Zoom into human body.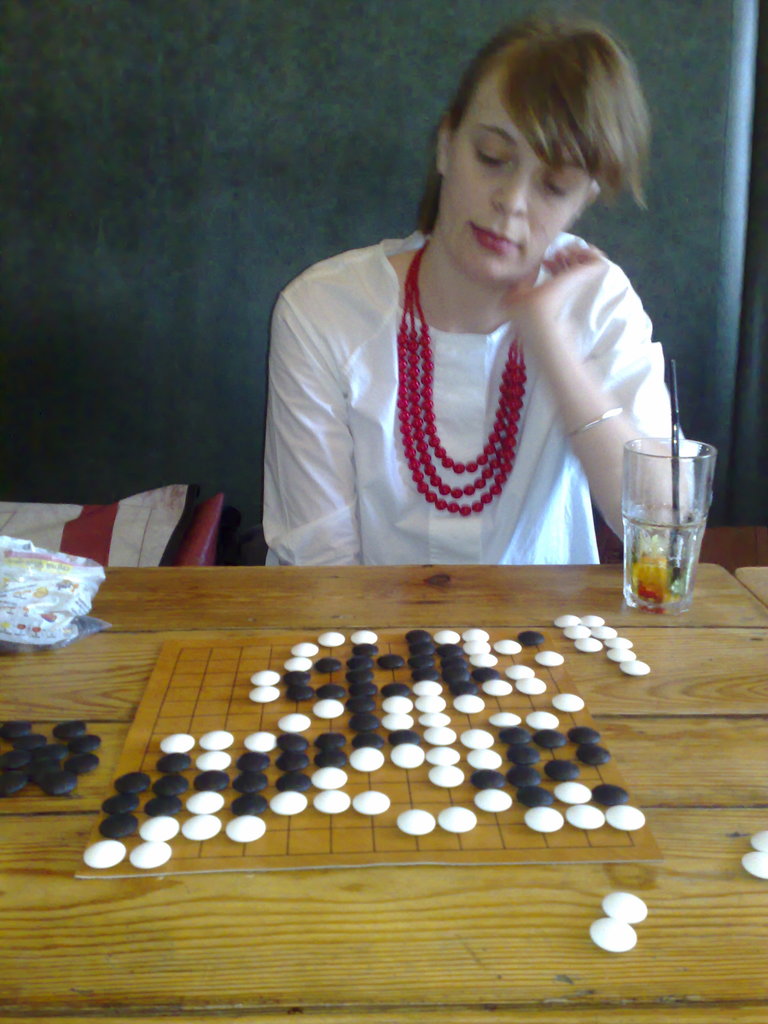
Zoom target: pyautogui.locateOnScreen(258, 21, 728, 616).
